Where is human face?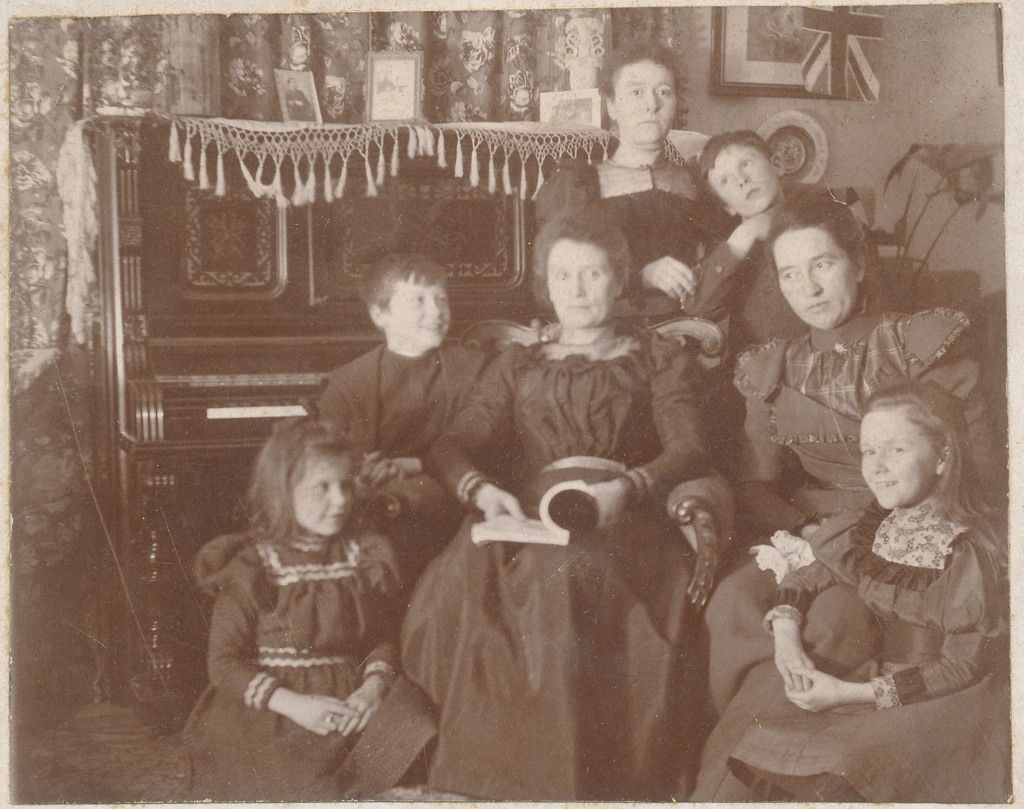
615/60/675/143.
